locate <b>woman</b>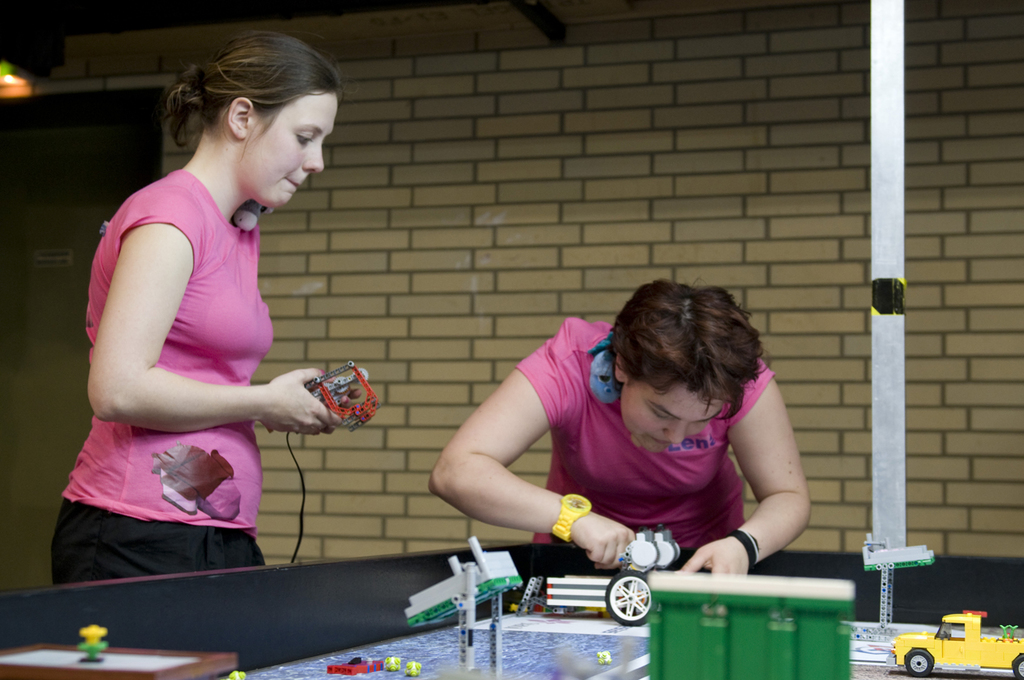
locate(57, 38, 372, 628)
